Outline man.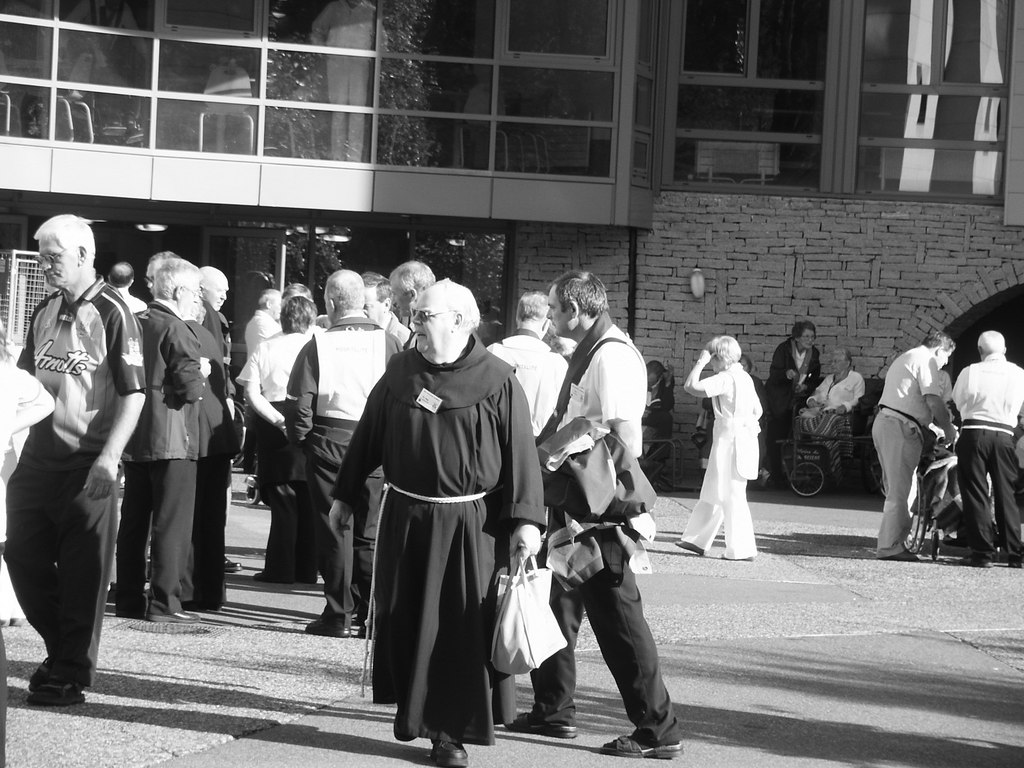
Outline: box(686, 323, 774, 559).
